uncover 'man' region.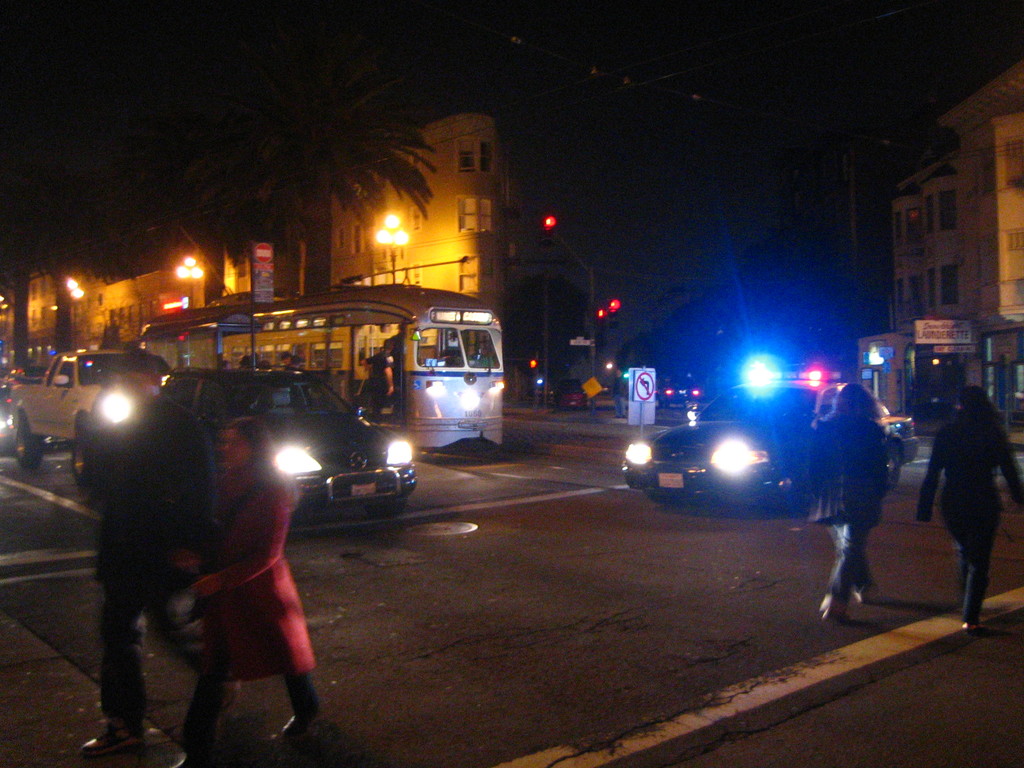
Uncovered: select_region(161, 409, 333, 767).
